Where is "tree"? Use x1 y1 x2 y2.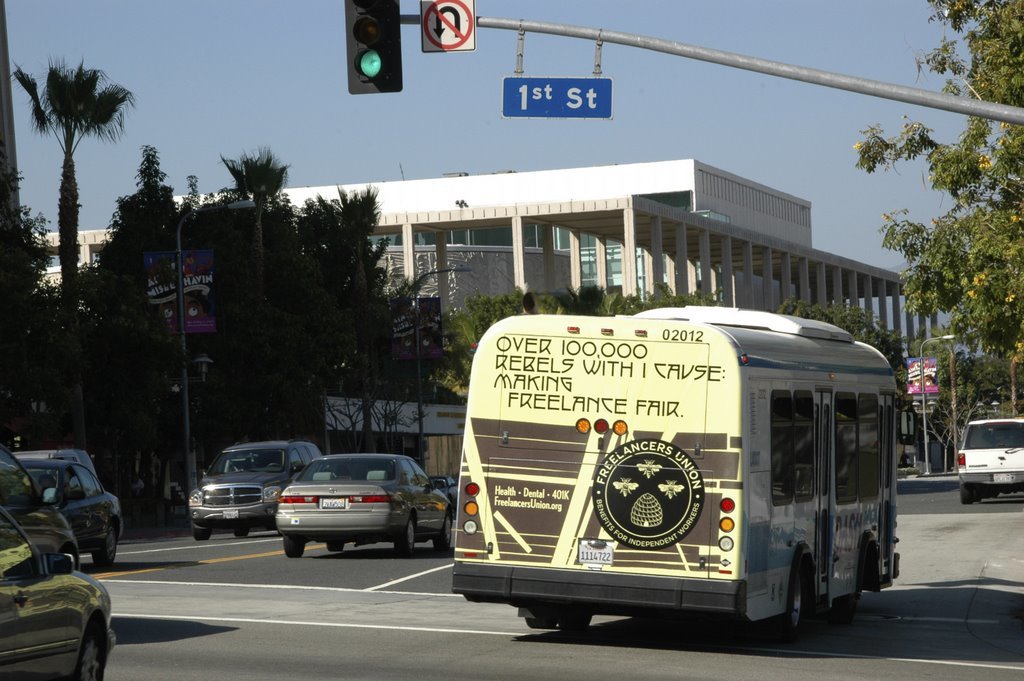
770 297 907 410.
